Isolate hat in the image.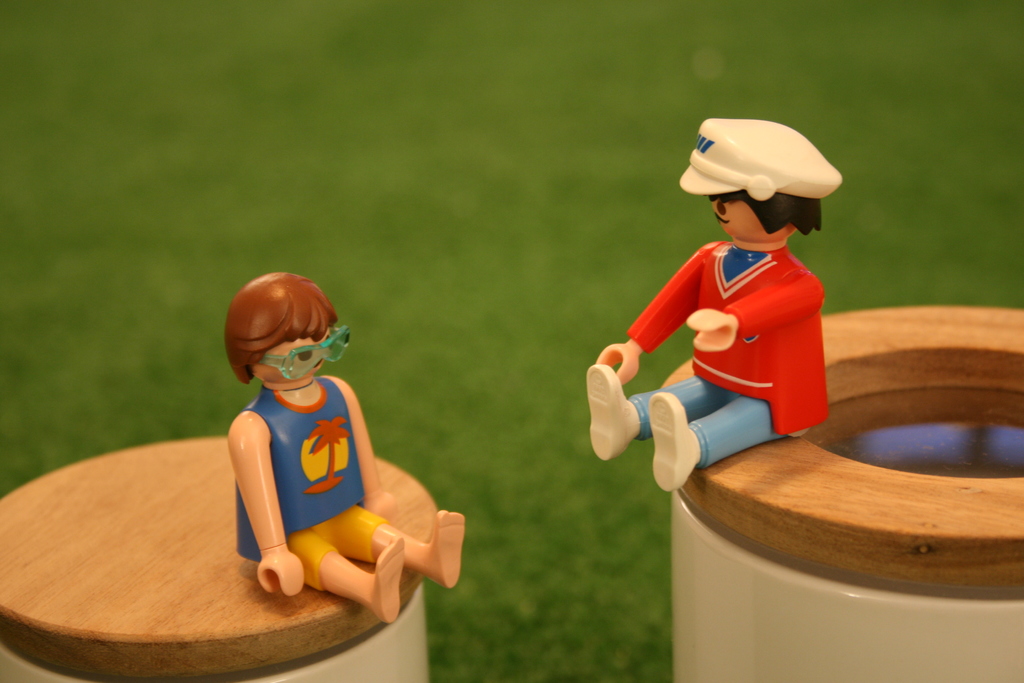
Isolated region: region(676, 114, 844, 198).
